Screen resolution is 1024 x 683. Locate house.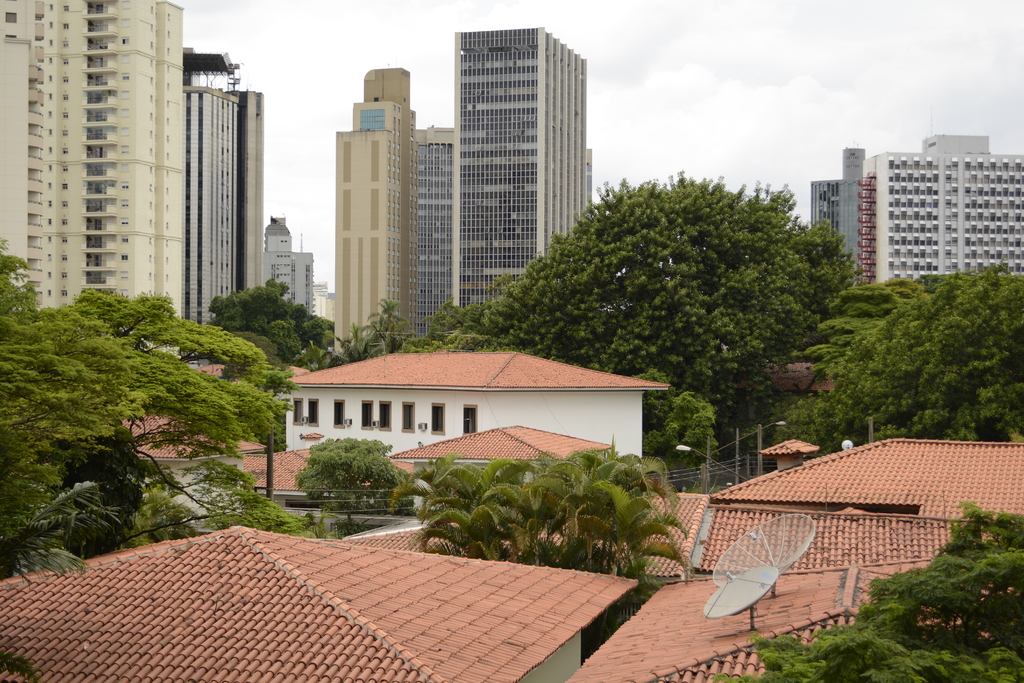
left=565, top=544, right=1023, bottom=680.
